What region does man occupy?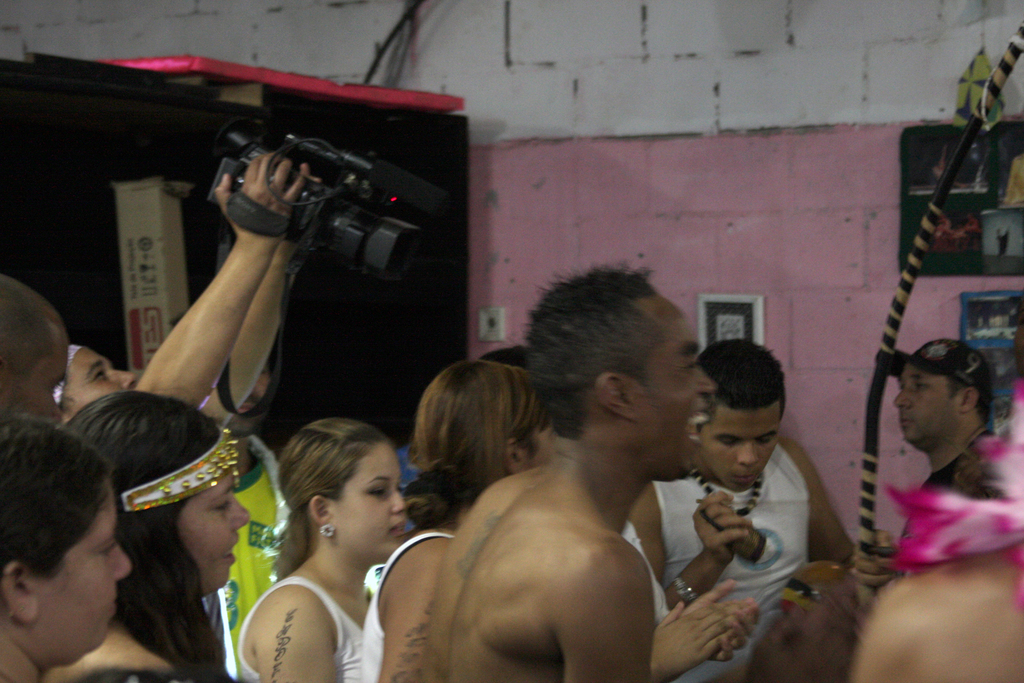
region(0, 272, 69, 424).
